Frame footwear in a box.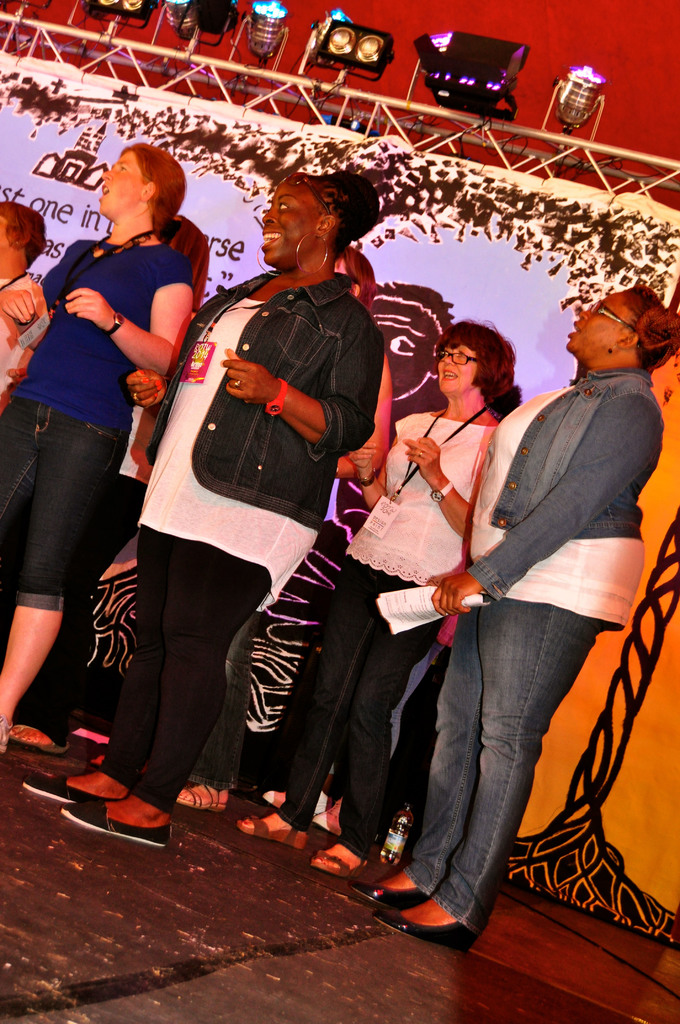
<box>46,774,178,857</box>.
